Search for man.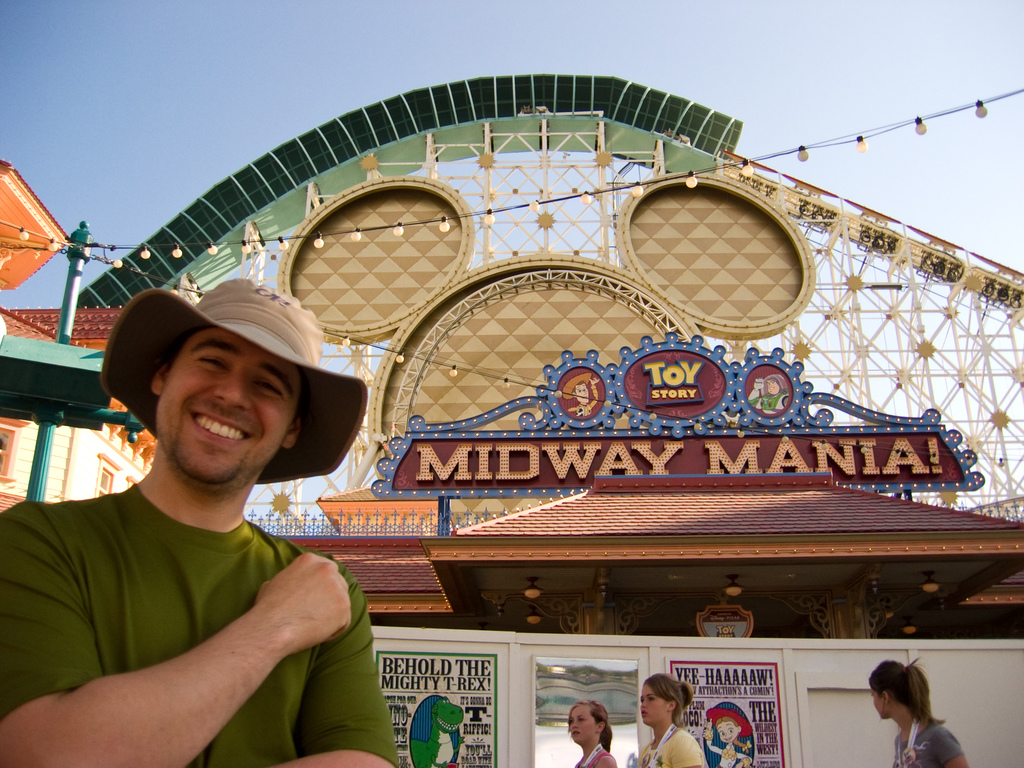
Found at {"left": 4, "top": 264, "right": 396, "bottom": 767}.
